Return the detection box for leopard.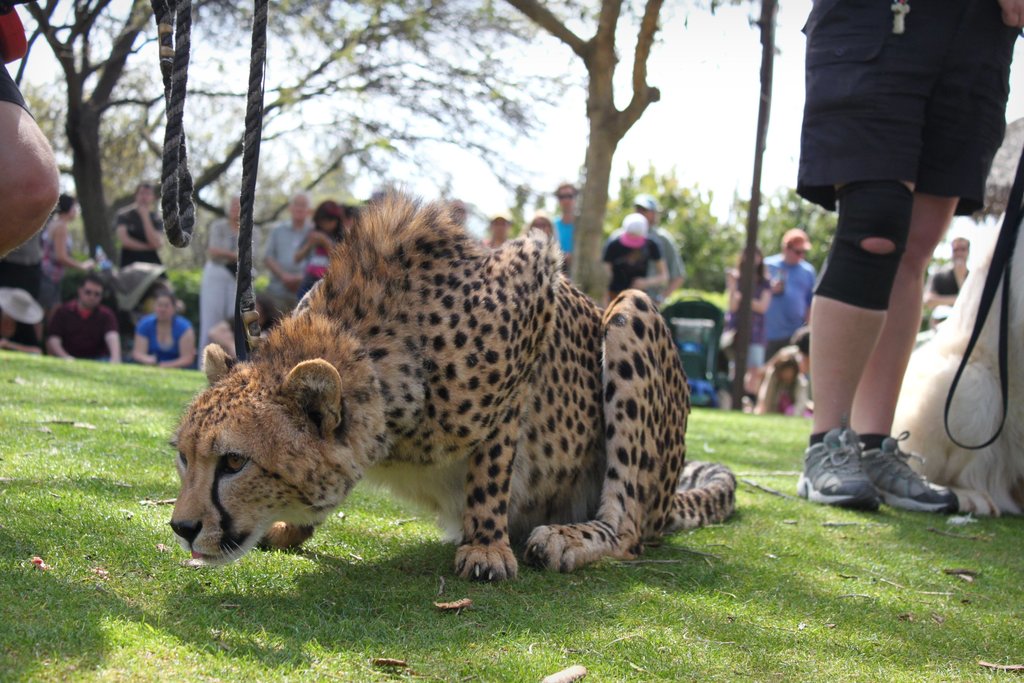
left=162, top=180, right=739, bottom=583.
